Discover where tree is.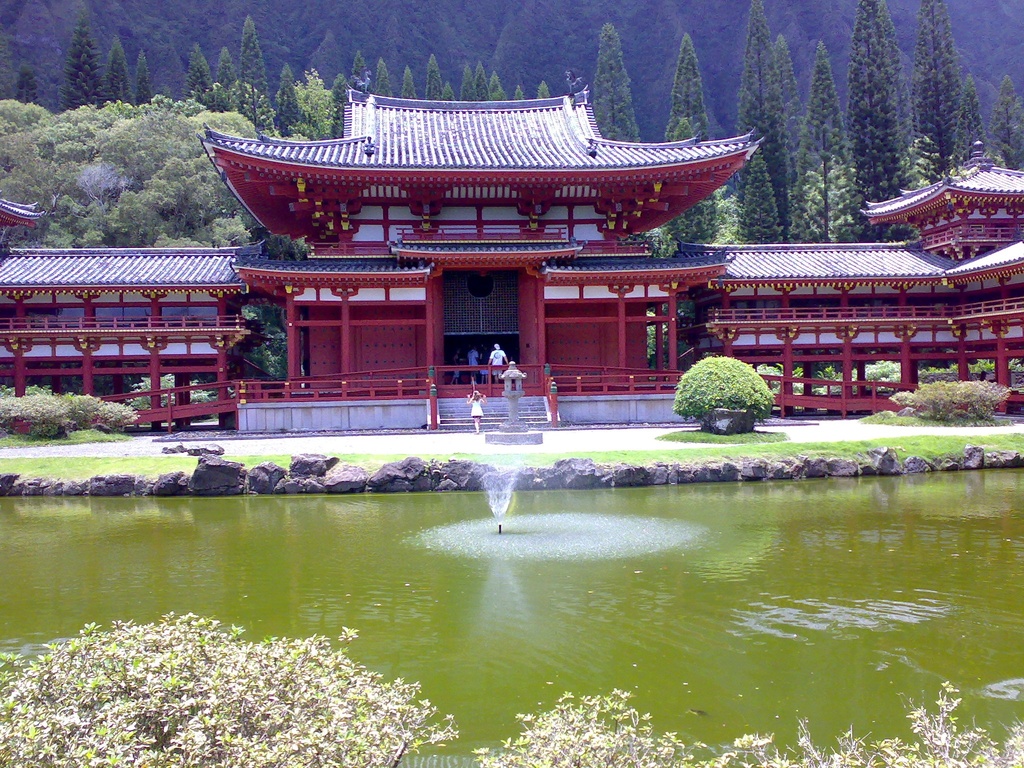
Discovered at BBox(426, 53, 440, 103).
